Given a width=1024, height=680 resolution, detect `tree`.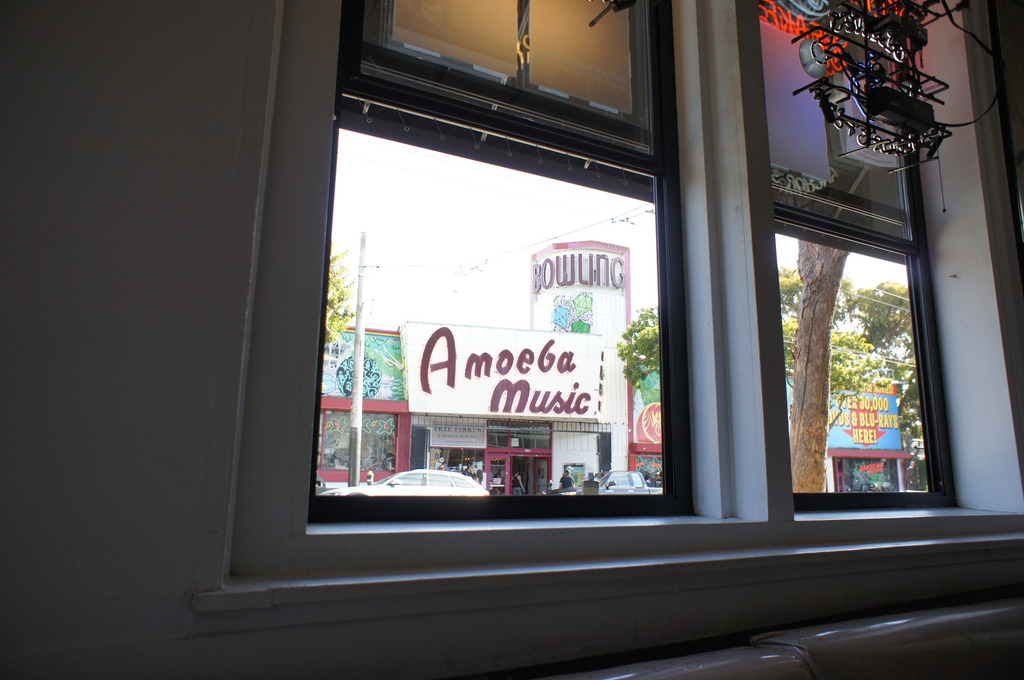
x1=610 y1=303 x2=659 y2=389.
